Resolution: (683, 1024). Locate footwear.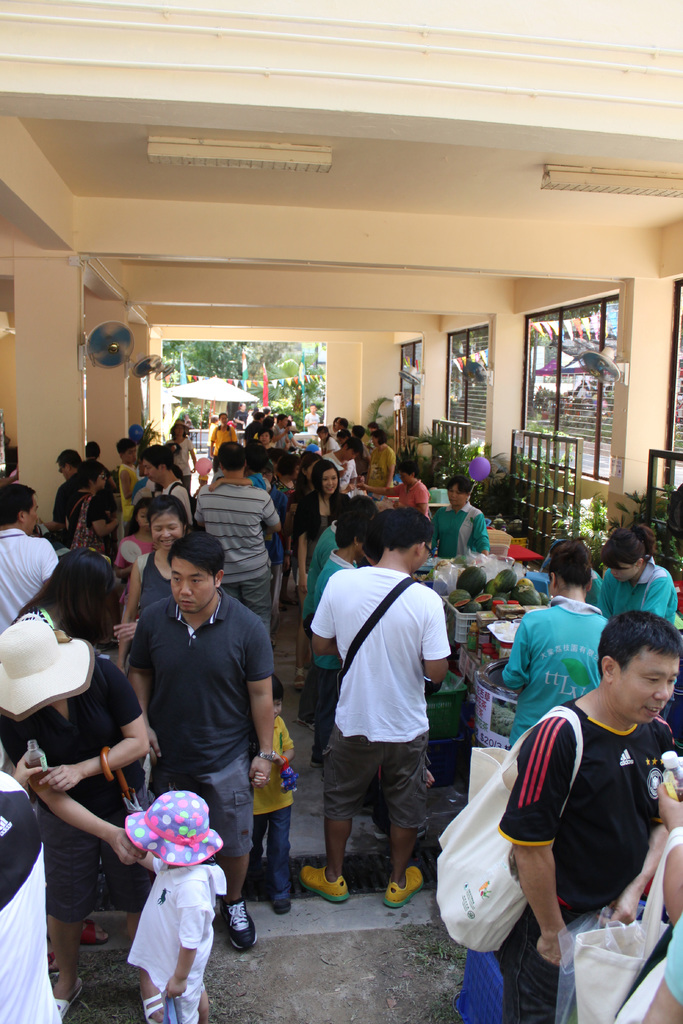
(292,669,308,692).
